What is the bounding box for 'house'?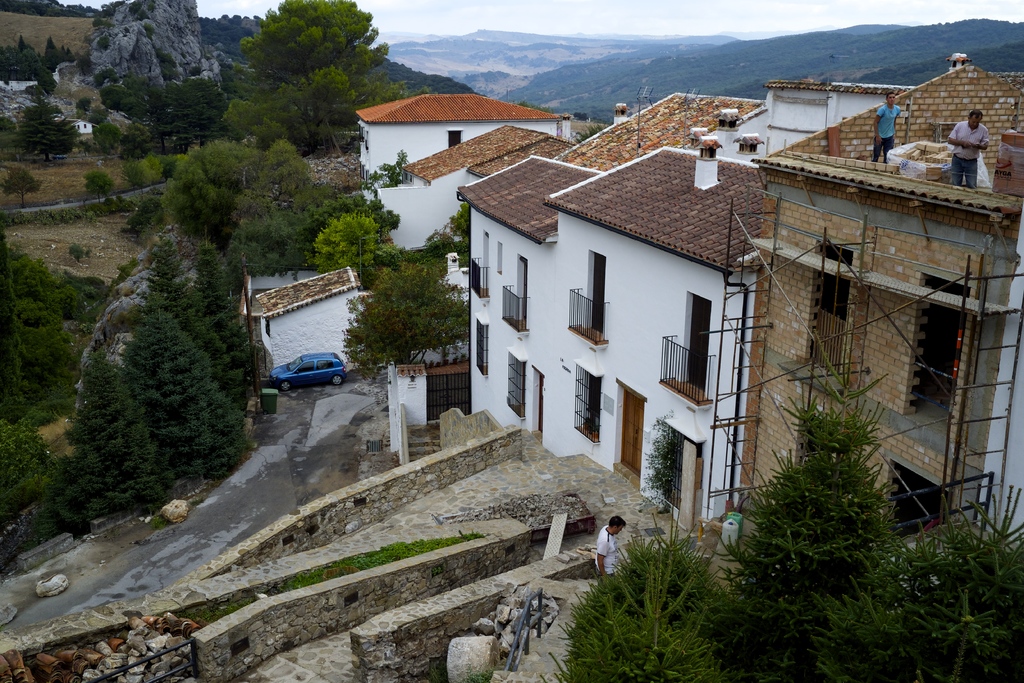
<region>400, 78, 1007, 570</region>.
